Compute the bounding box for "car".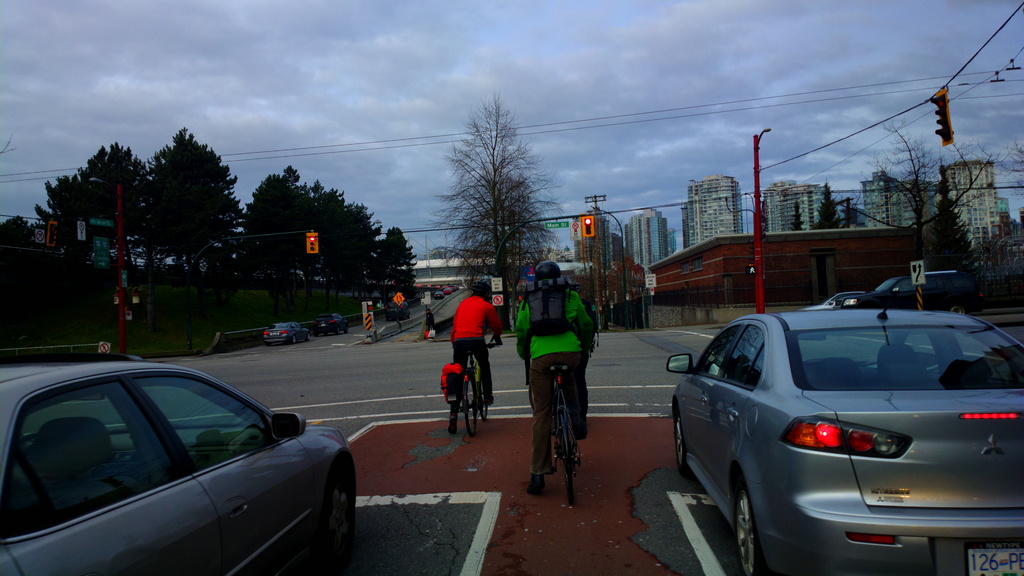
Rect(388, 303, 413, 321).
